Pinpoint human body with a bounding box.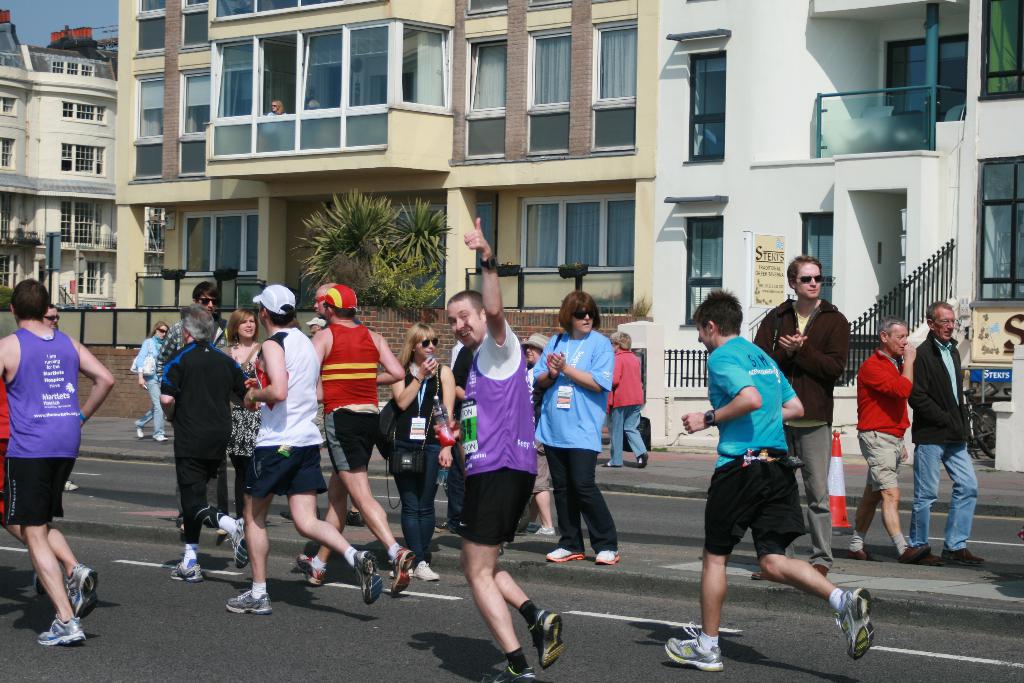
<box>163,352,248,577</box>.
